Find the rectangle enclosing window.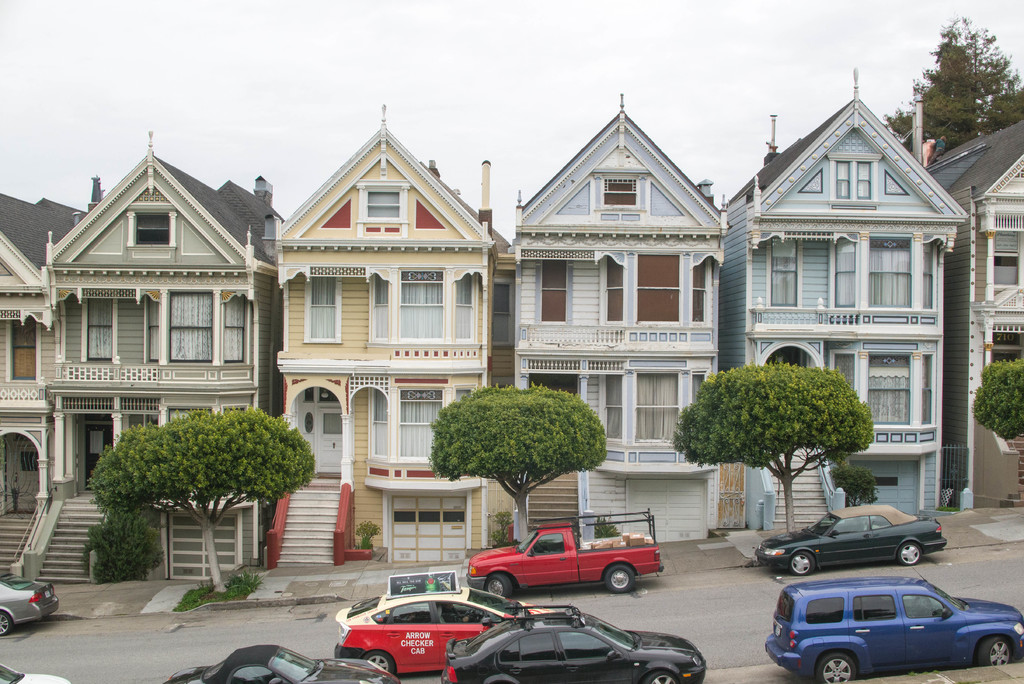
375 389 473 460.
